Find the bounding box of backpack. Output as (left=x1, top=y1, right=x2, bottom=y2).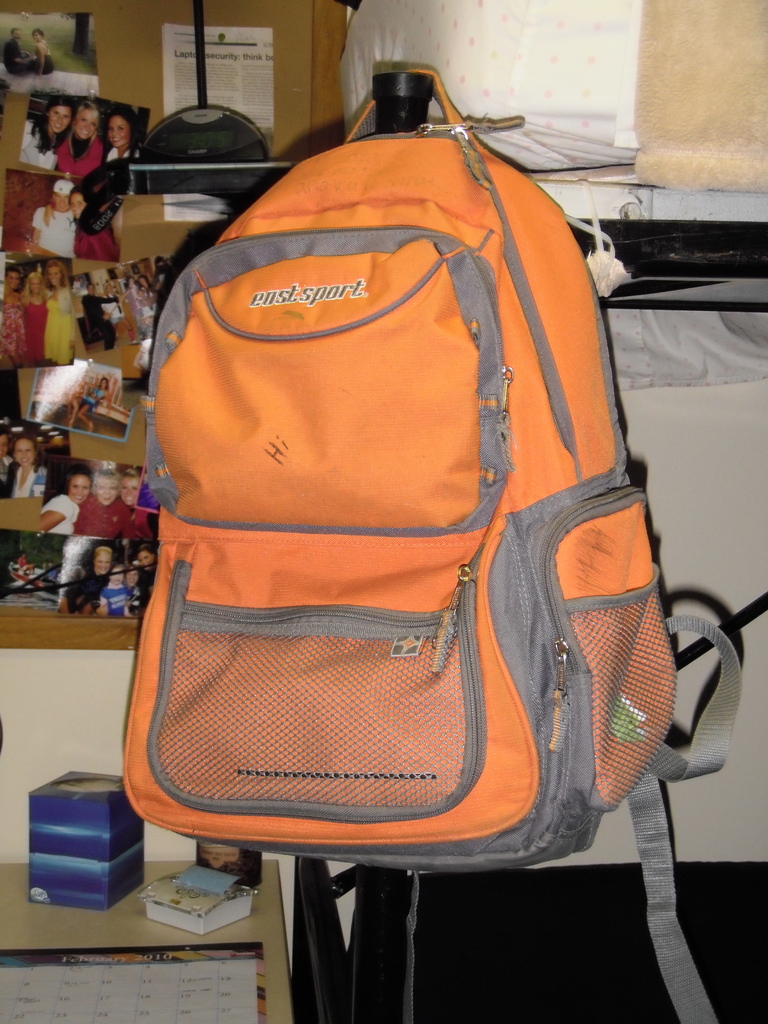
(left=140, top=74, right=742, bottom=1020).
